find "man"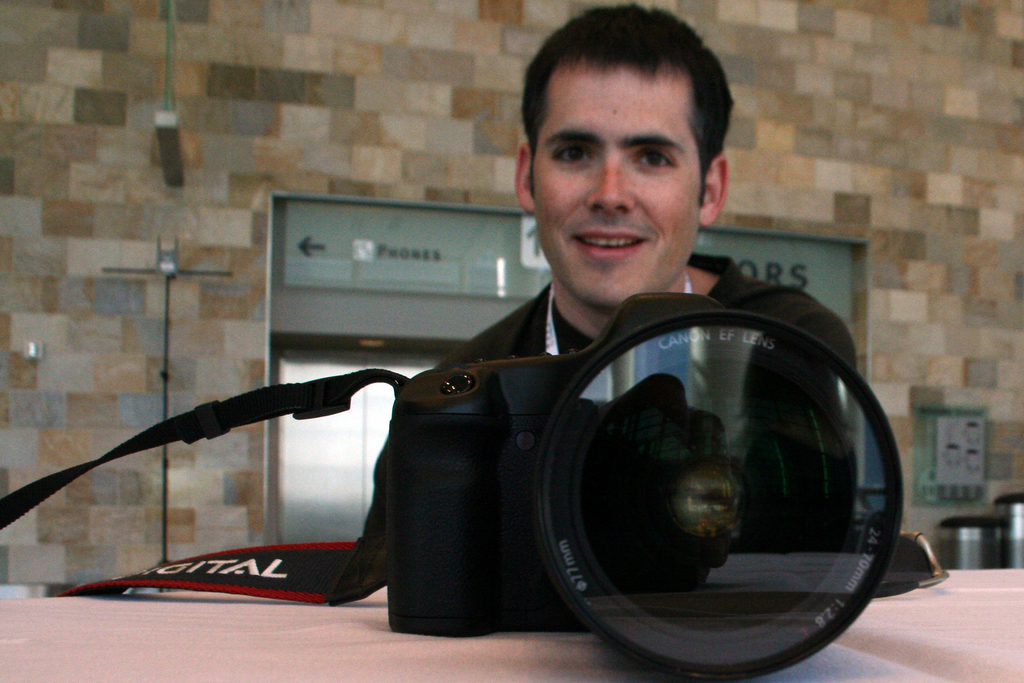
(355, 0, 860, 559)
